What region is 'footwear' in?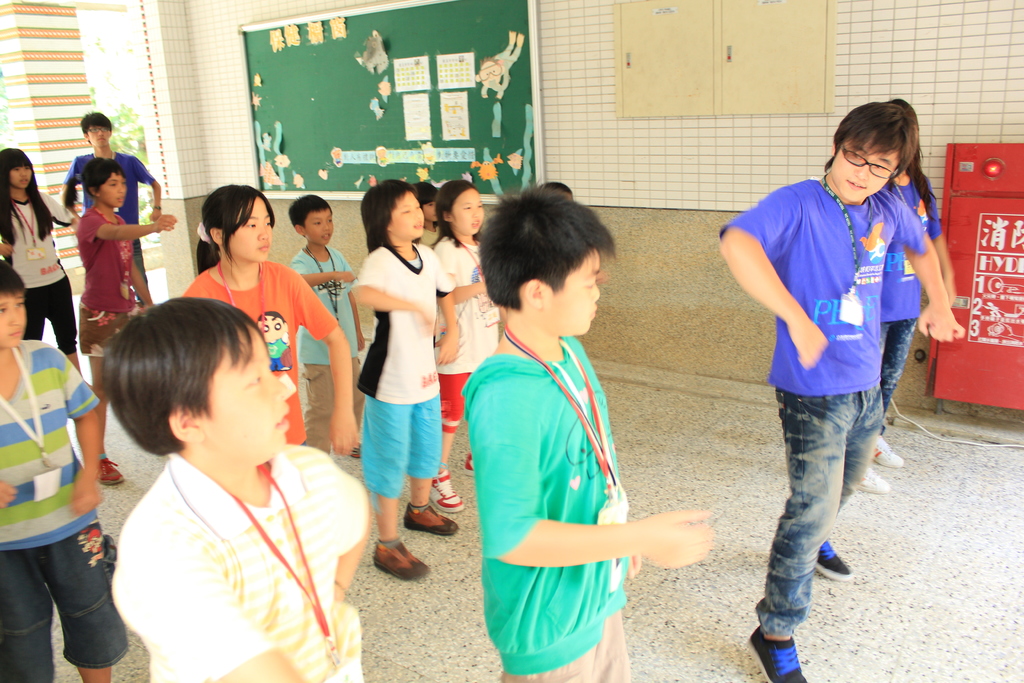
(left=427, top=471, right=468, bottom=516).
